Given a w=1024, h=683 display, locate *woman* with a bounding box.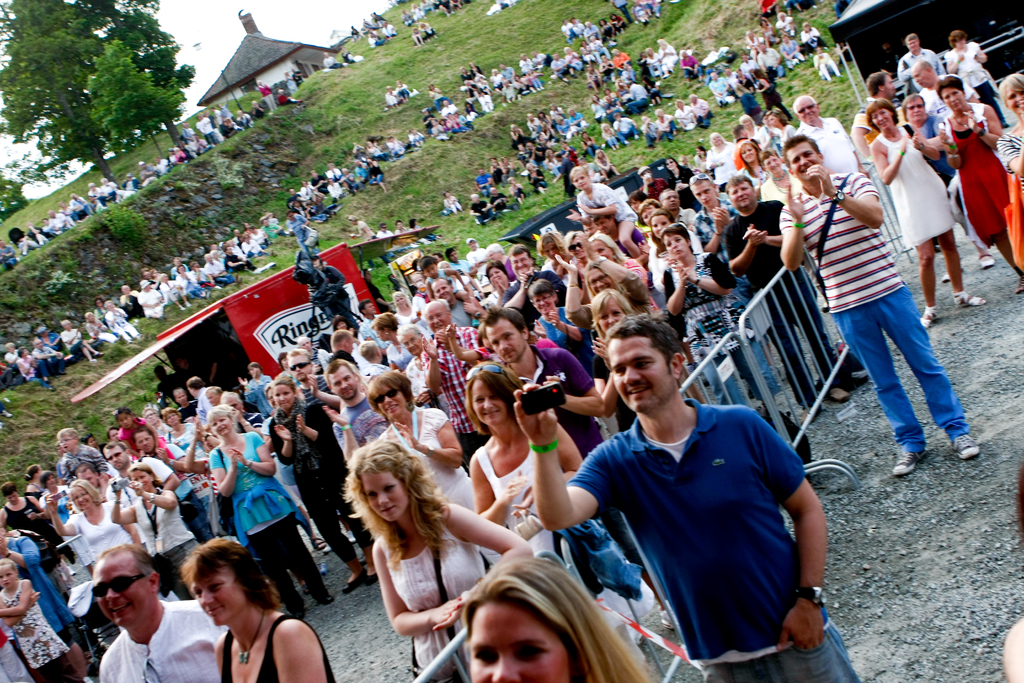
Located: [560,232,645,315].
